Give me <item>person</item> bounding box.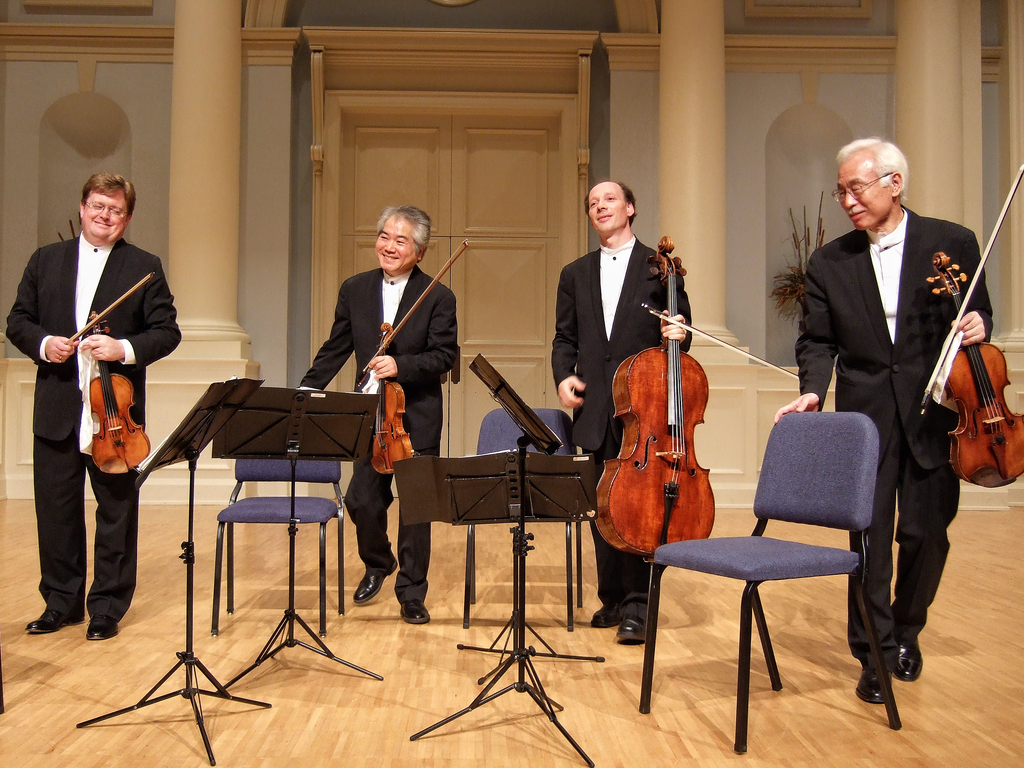
[23, 142, 168, 652].
